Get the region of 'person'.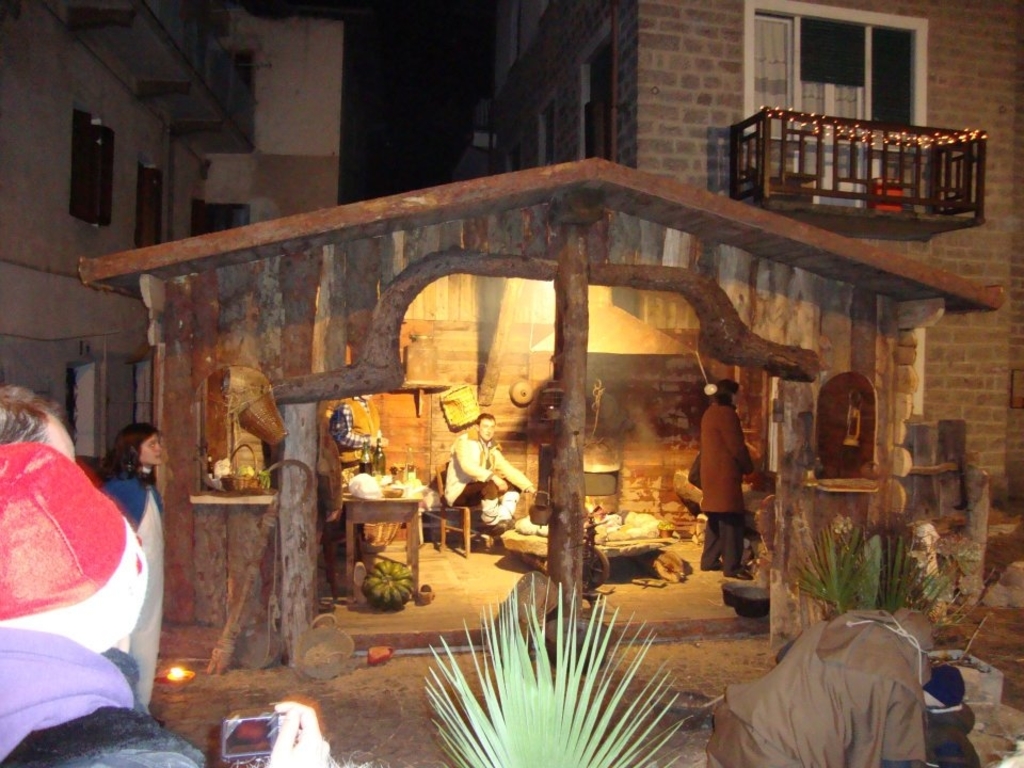
BBox(0, 442, 225, 767).
